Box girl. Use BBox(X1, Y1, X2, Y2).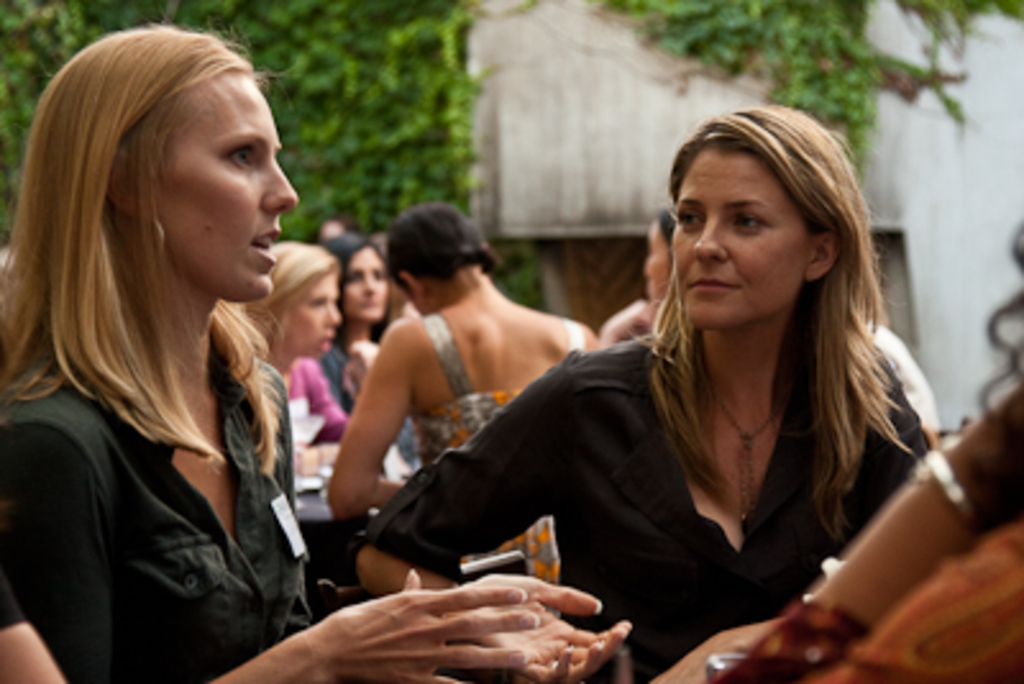
BBox(305, 228, 415, 523).
